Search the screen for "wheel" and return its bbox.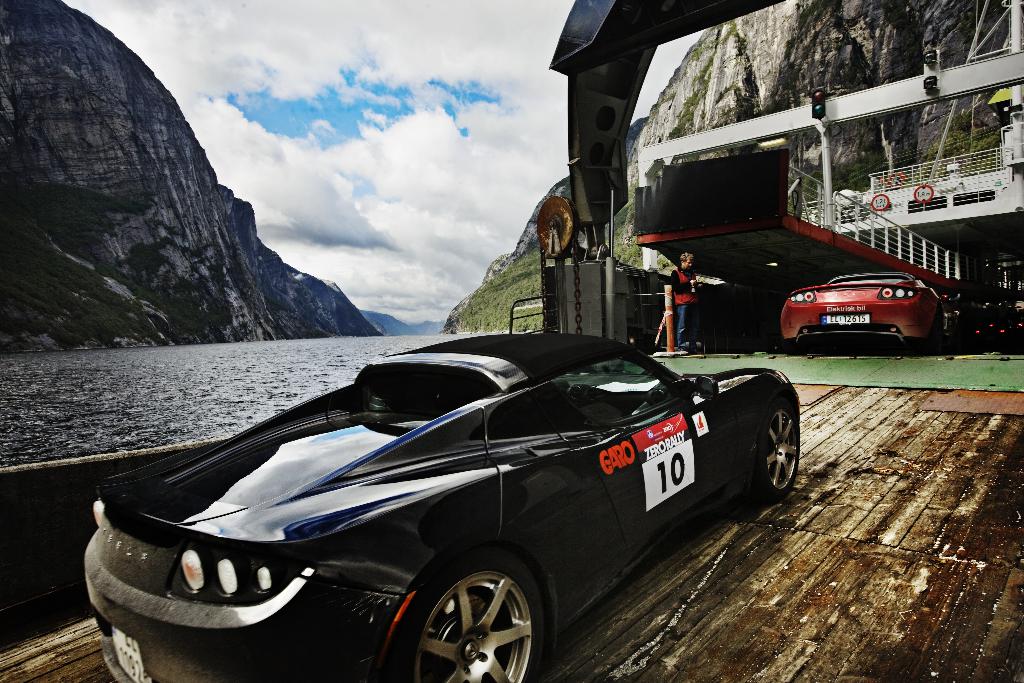
Found: Rect(401, 559, 542, 680).
